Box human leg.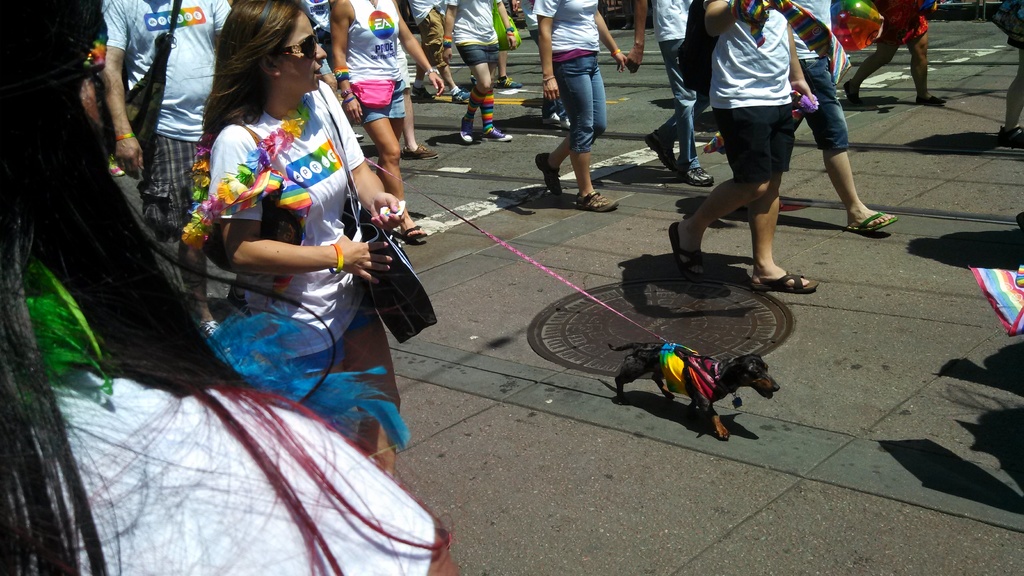
(141, 131, 224, 333).
